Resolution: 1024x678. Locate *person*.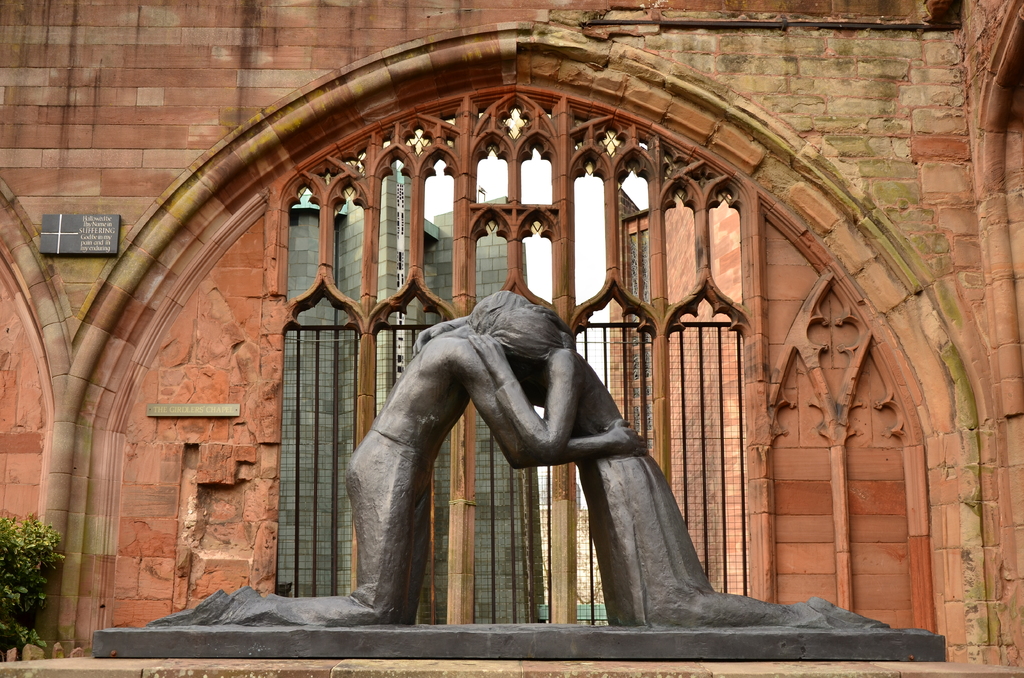
select_region(415, 292, 887, 625).
